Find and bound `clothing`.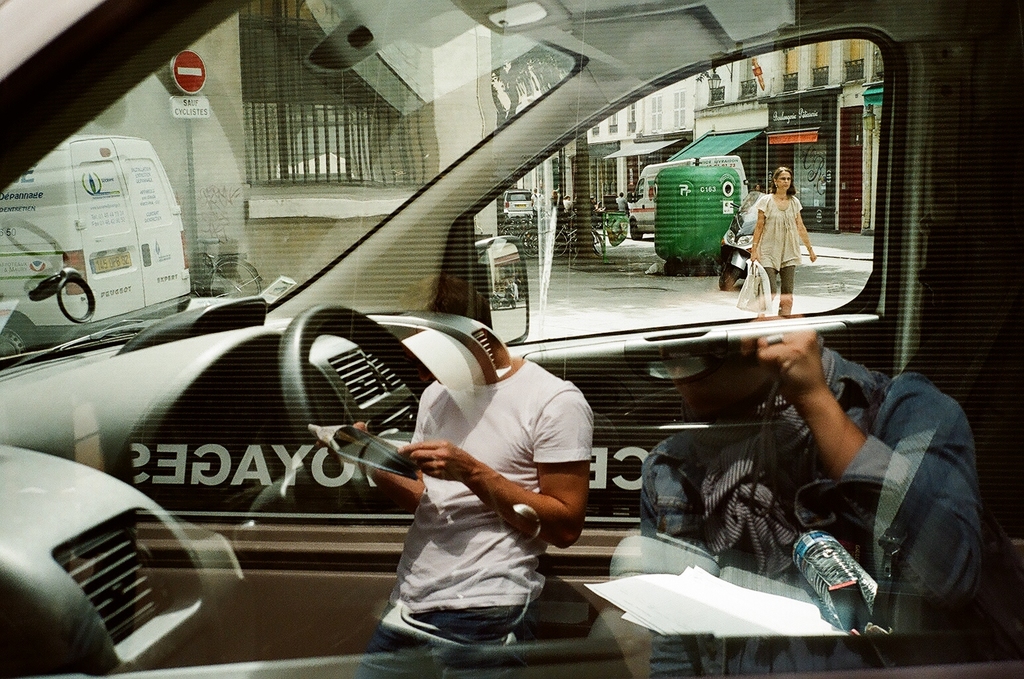
Bound: 767,255,799,291.
